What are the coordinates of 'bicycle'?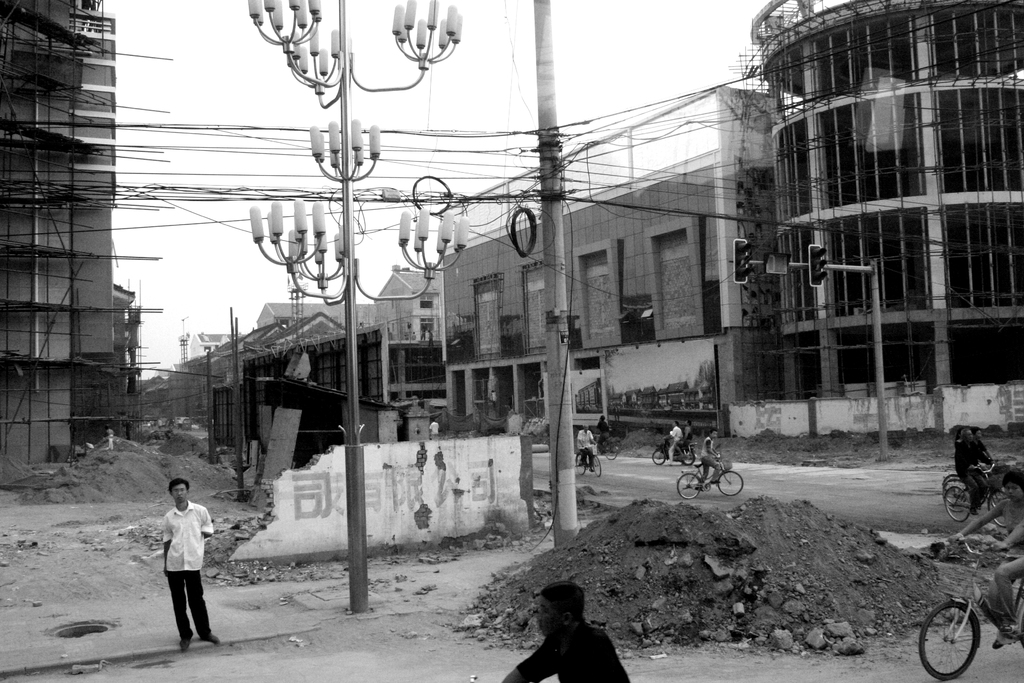
924:523:1016:681.
